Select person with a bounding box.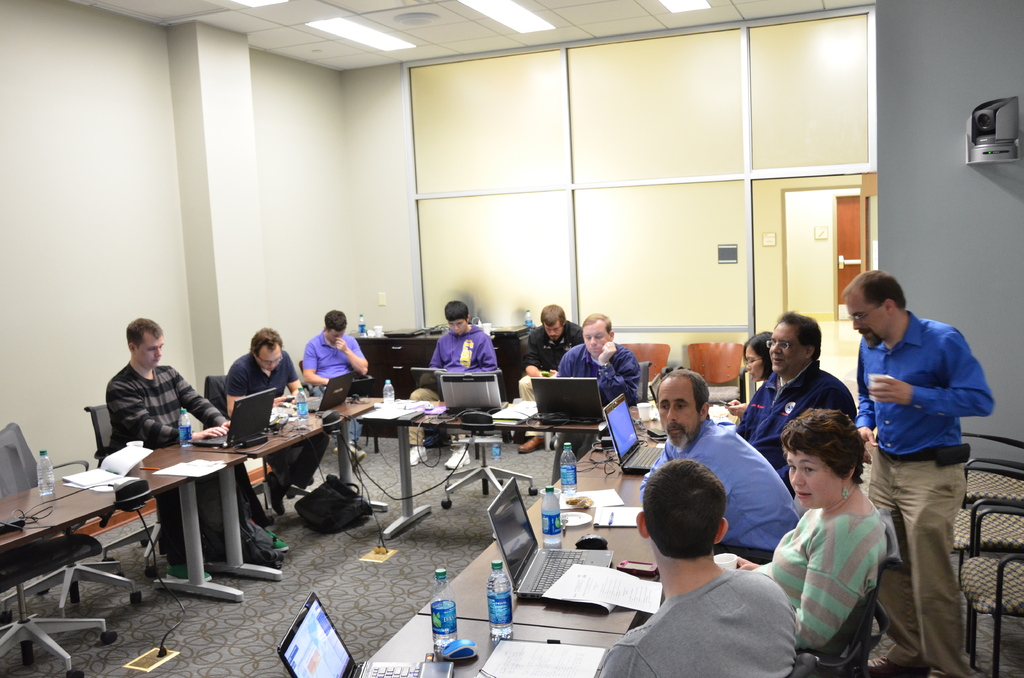
<box>599,452,796,677</box>.
